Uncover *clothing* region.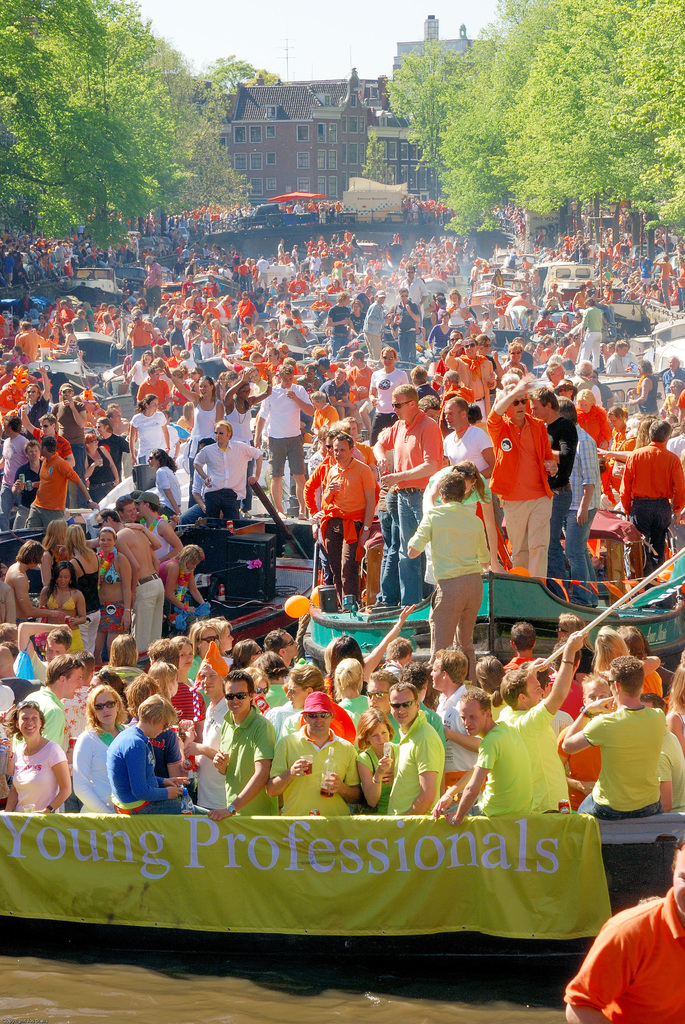
Uncovered: rect(367, 372, 407, 407).
